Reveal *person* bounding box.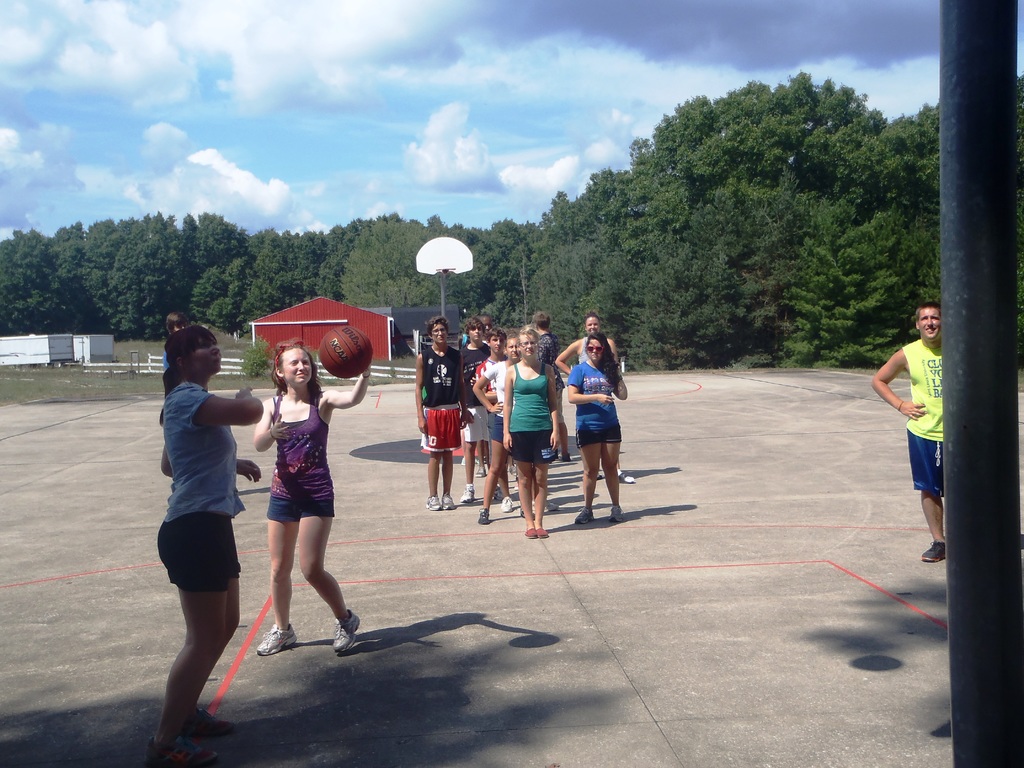
Revealed: {"x1": 528, "y1": 310, "x2": 564, "y2": 456}.
